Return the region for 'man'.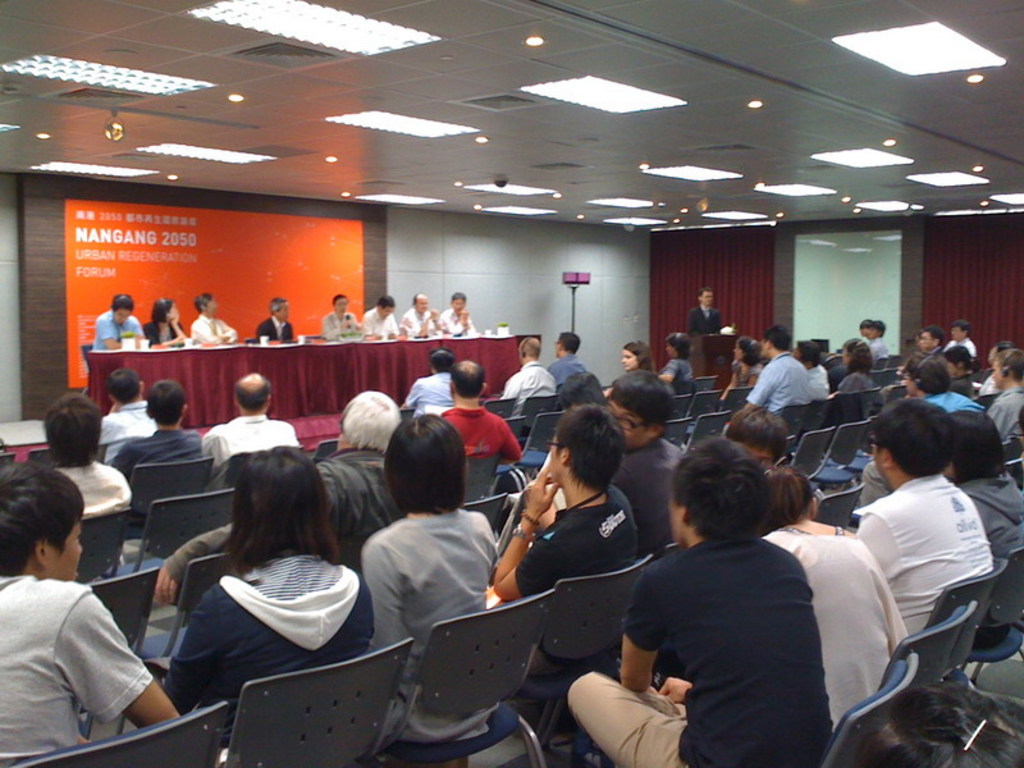
crop(855, 397, 1023, 664).
